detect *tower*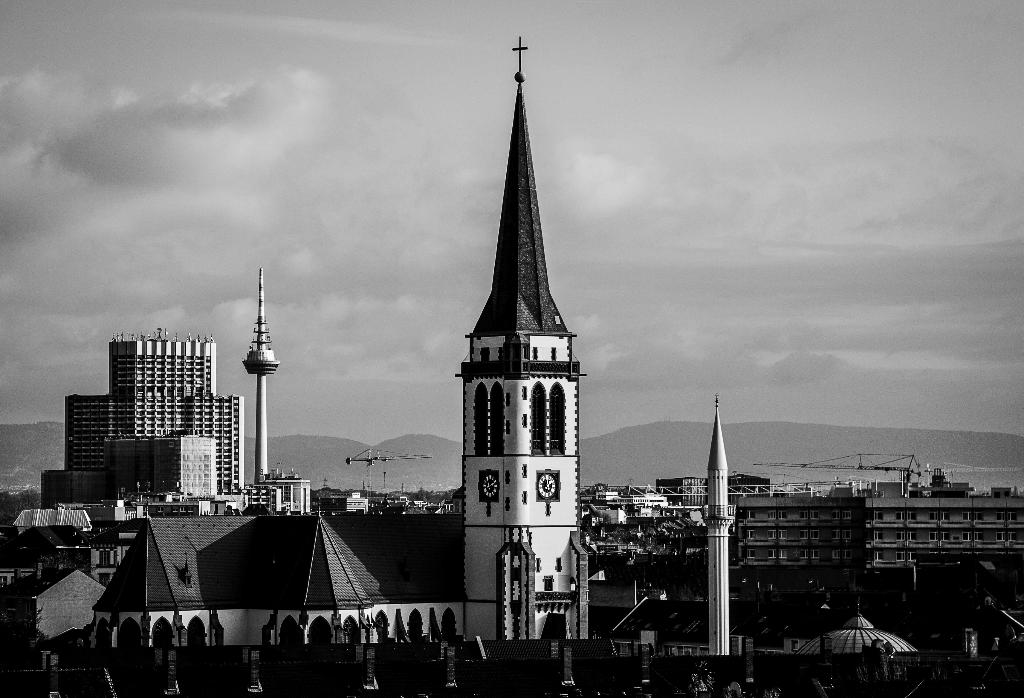
detection(431, 42, 612, 641)
